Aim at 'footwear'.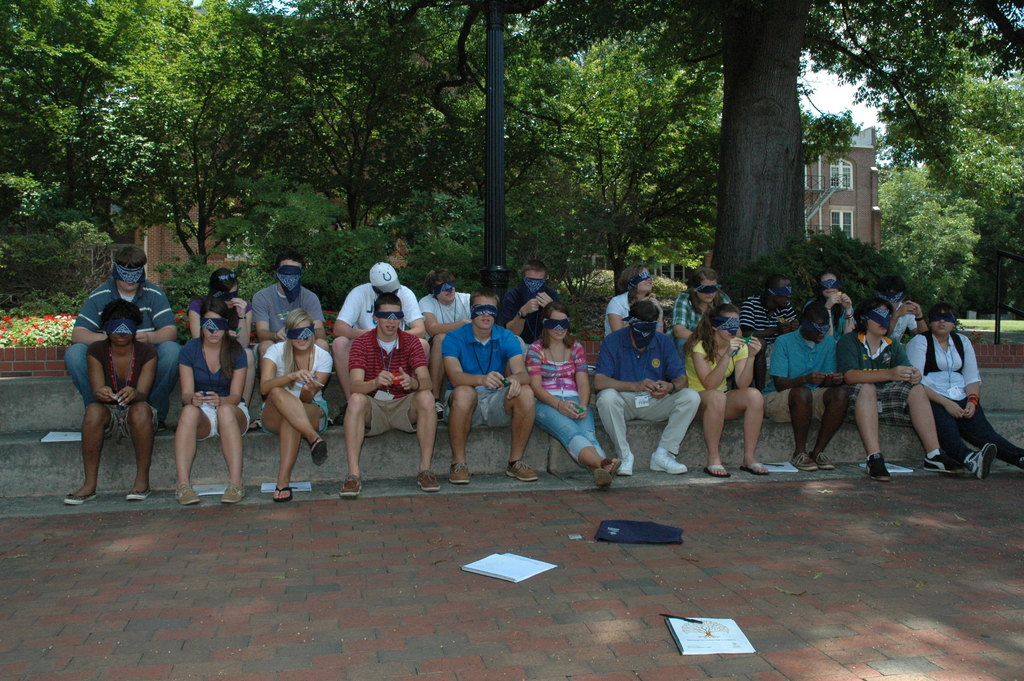
Aimed at rect(124, 485, 153, 500).
